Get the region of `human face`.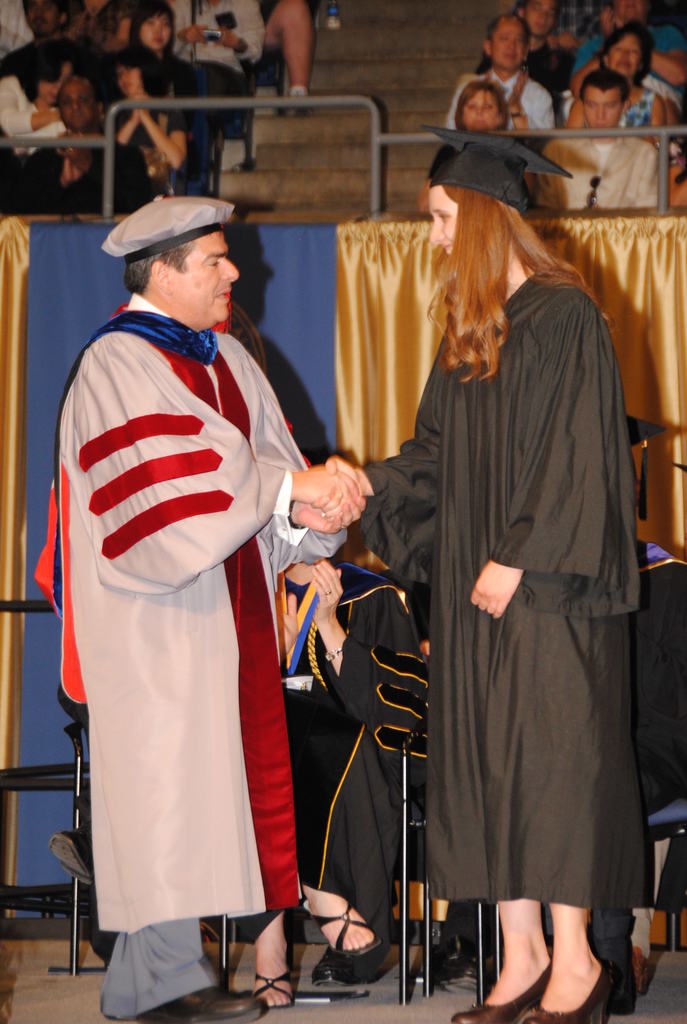
box=[36, 64, 69, 106].
